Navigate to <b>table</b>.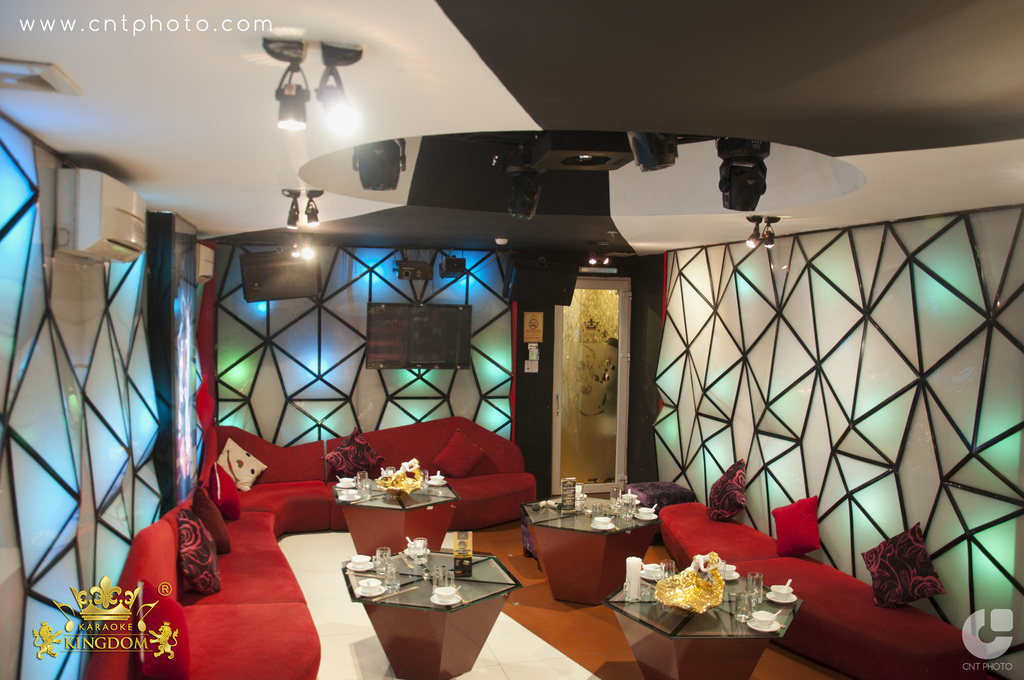
Navigation target: [left=332, top=542, right=526, bottom=673].
